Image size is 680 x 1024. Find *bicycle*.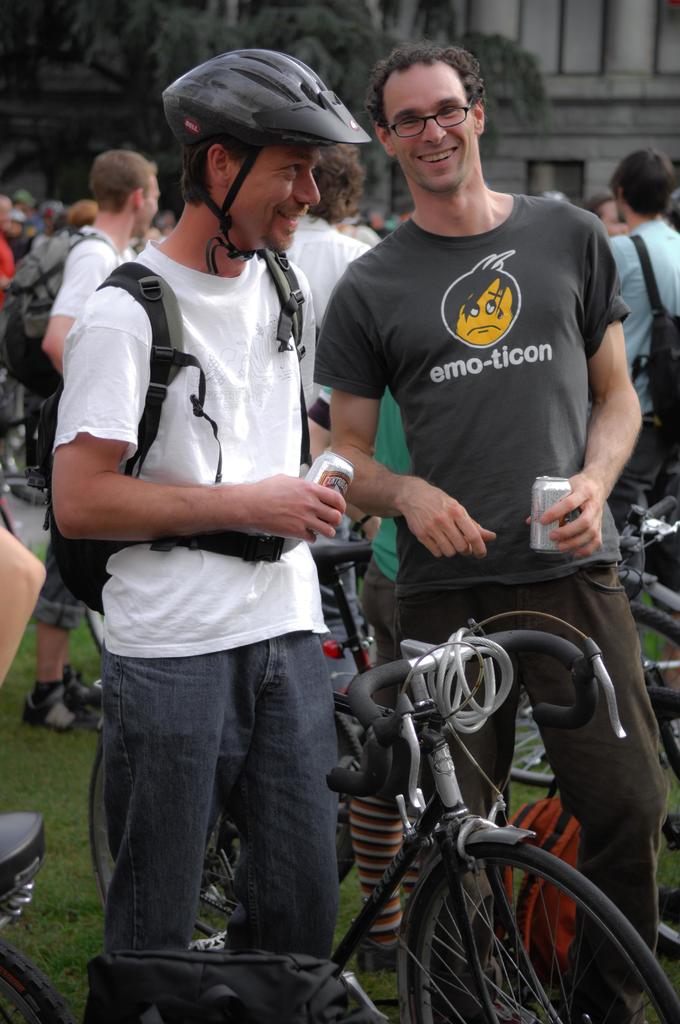
rect(127, 492, 679, 974).
